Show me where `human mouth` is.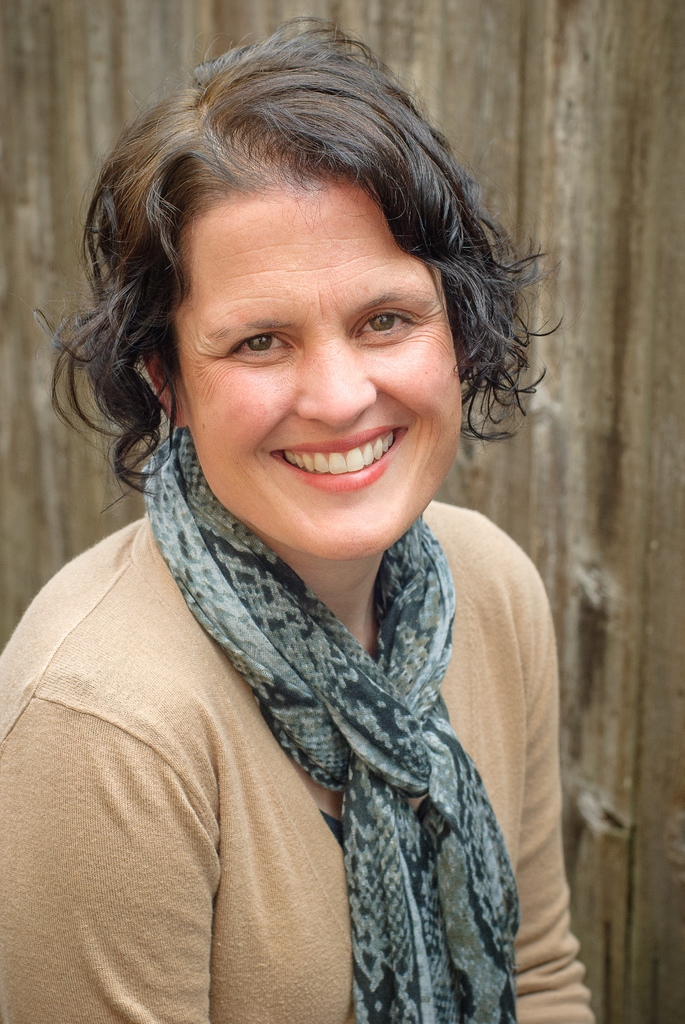
`human mouth` is at <bbox>269, 428, 415, 492</bbox>.
